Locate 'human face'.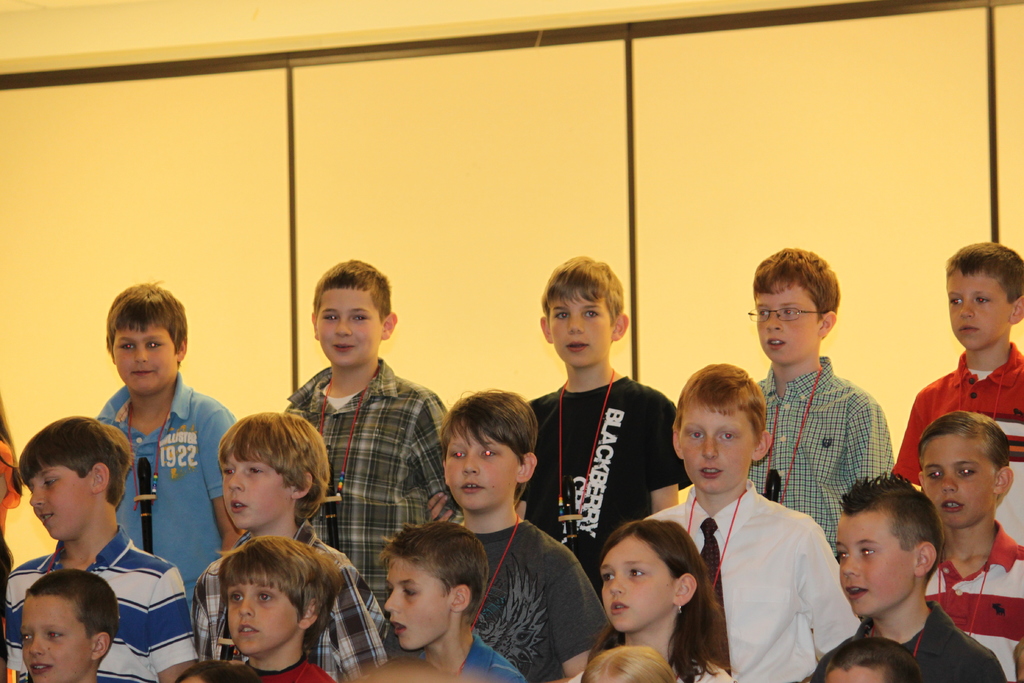
Bounding box: [left=20, top=587, right=90, bottom=682].
